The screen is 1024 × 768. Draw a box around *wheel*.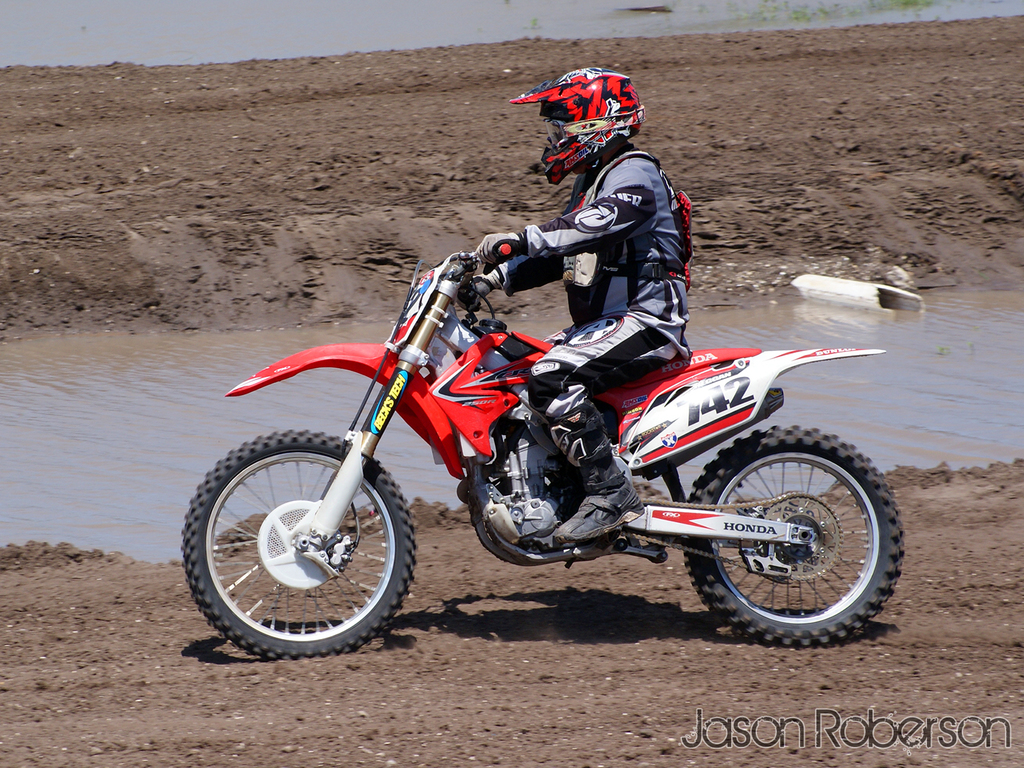
(x1=182, y1=431, x2=418, y2=661).
